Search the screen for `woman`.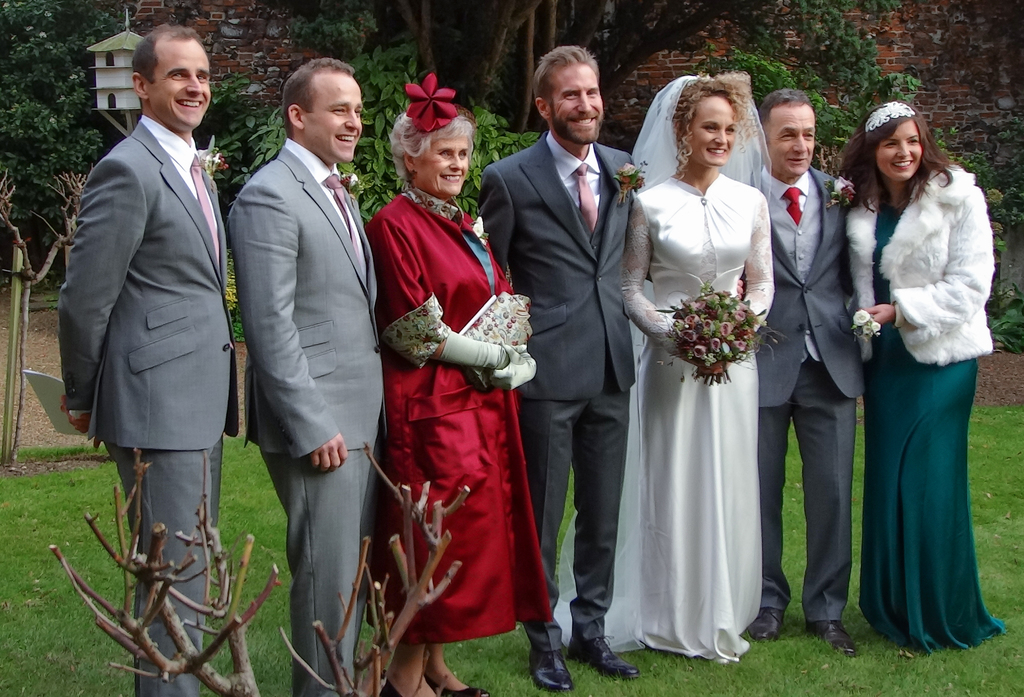
Found at locate(362, 72, 557, 692).
